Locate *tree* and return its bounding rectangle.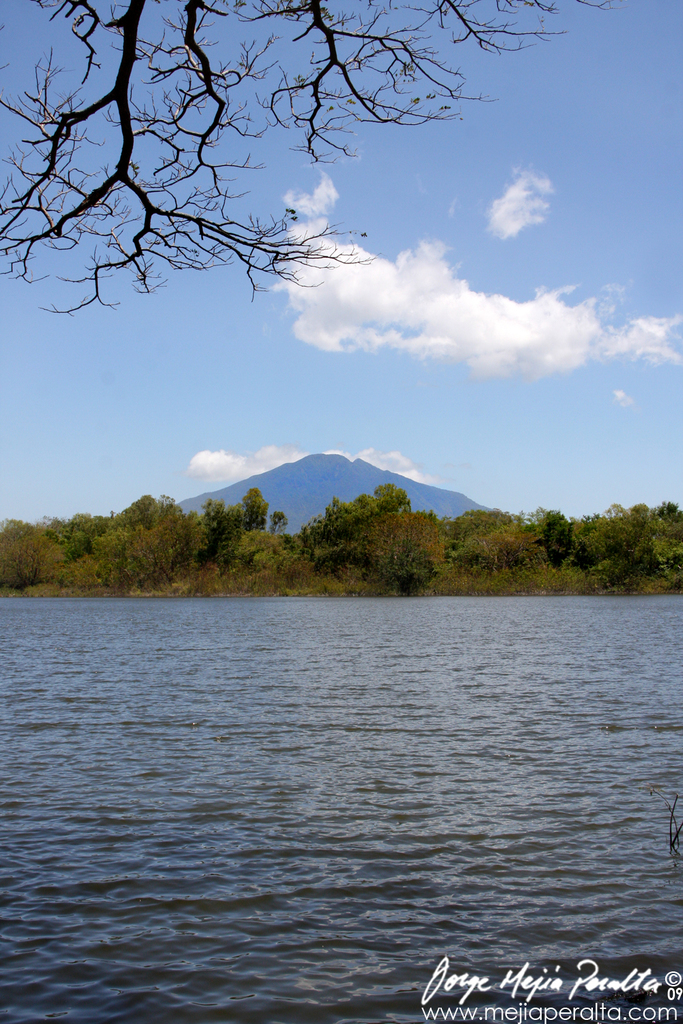
[1,0,619,312].
